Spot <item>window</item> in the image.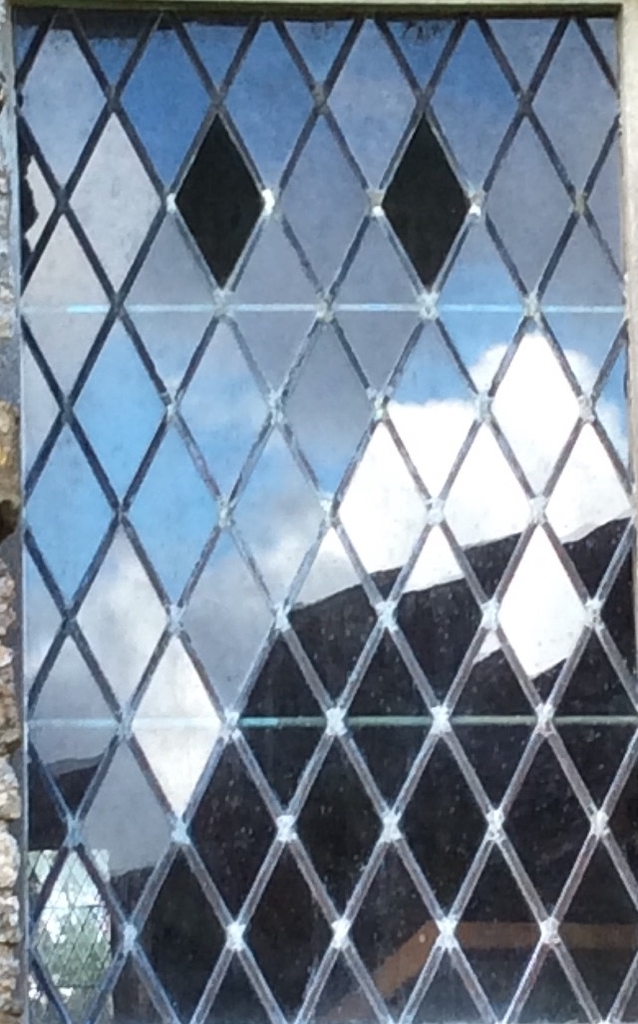
<item>window</item> found at (left=32, top=19, right=627, bottom=1023).
